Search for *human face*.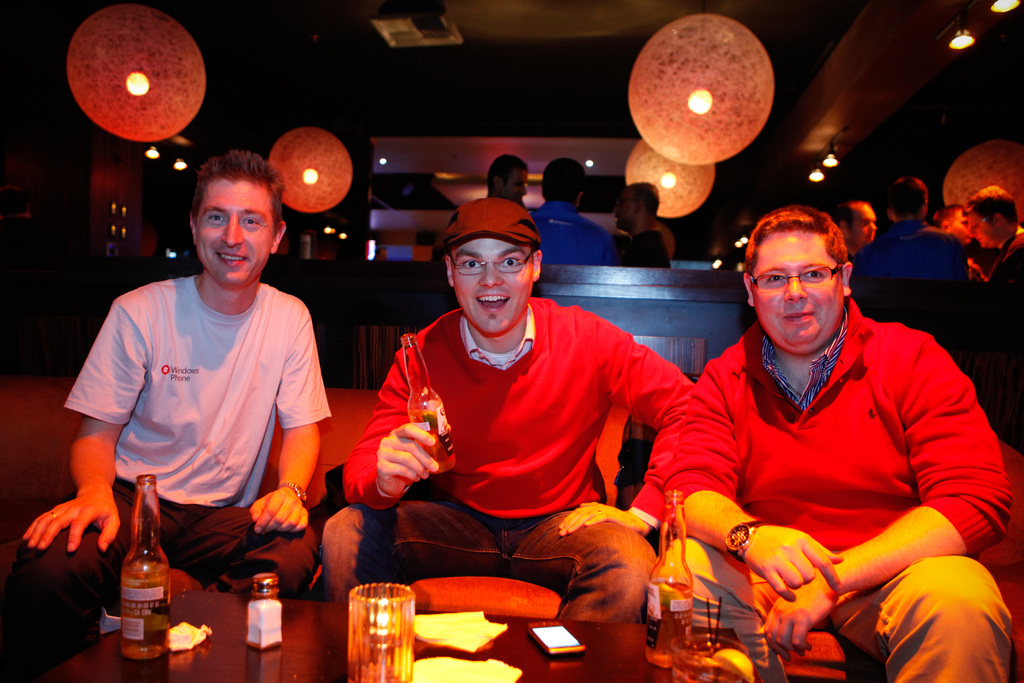
Found at BBox(748, 227, 838, 356).
